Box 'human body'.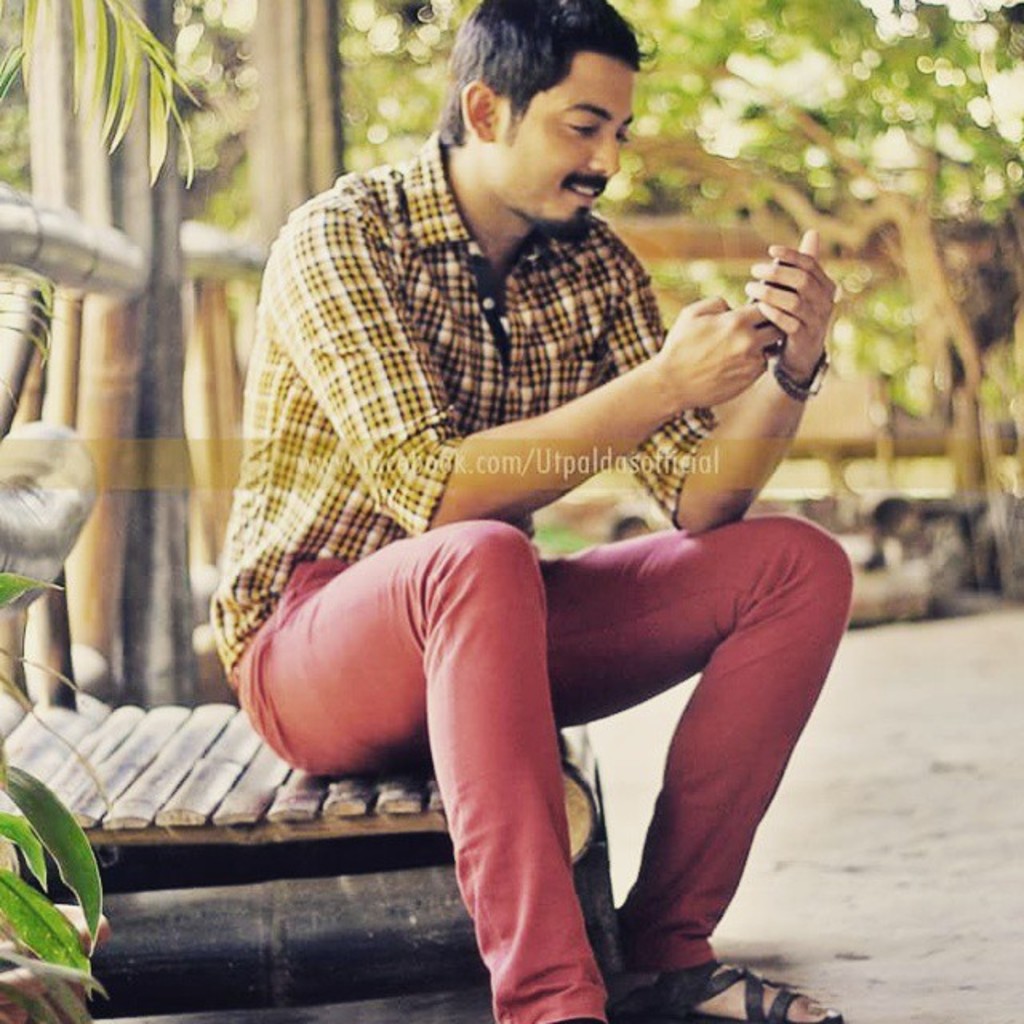
region(206, 37, 842, 987).
